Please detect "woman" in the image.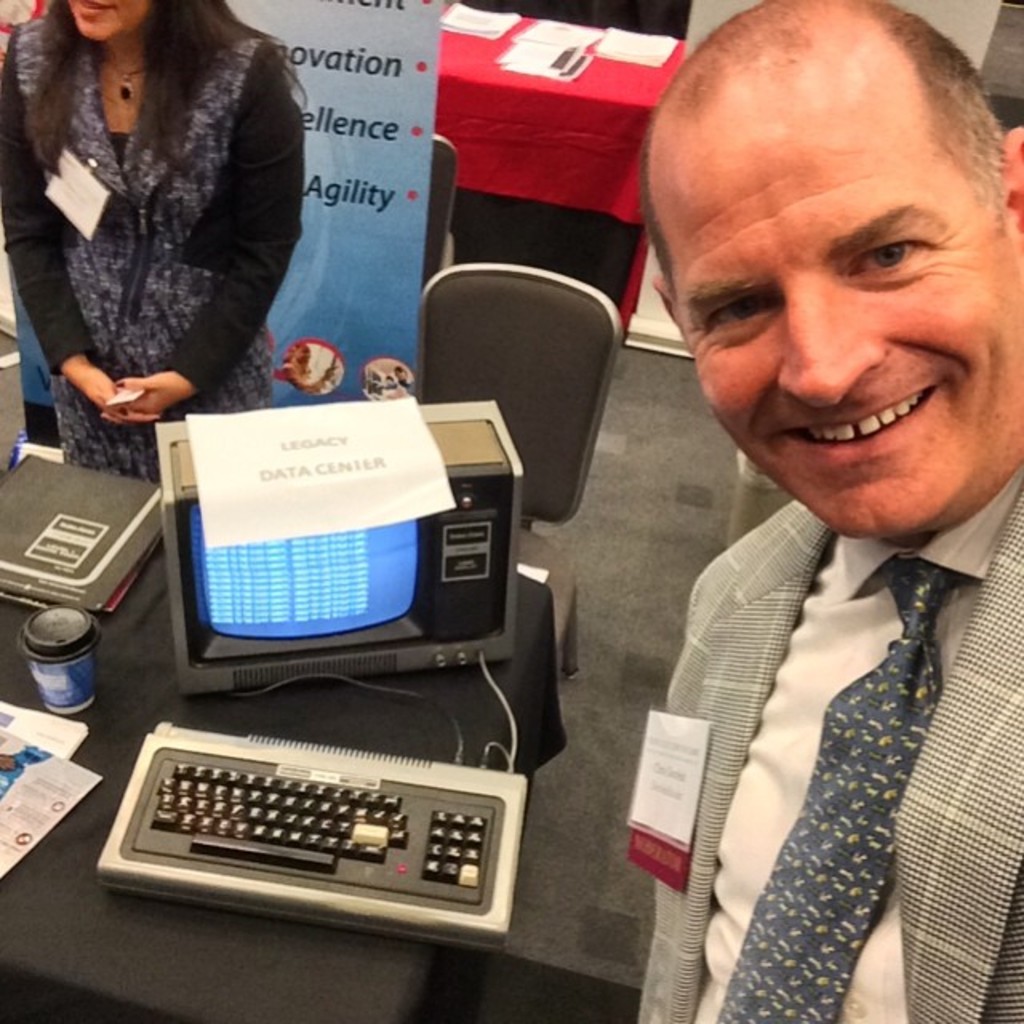
{"x1": 14, "y1": 0, "x2": 309, "y2": 474}.
